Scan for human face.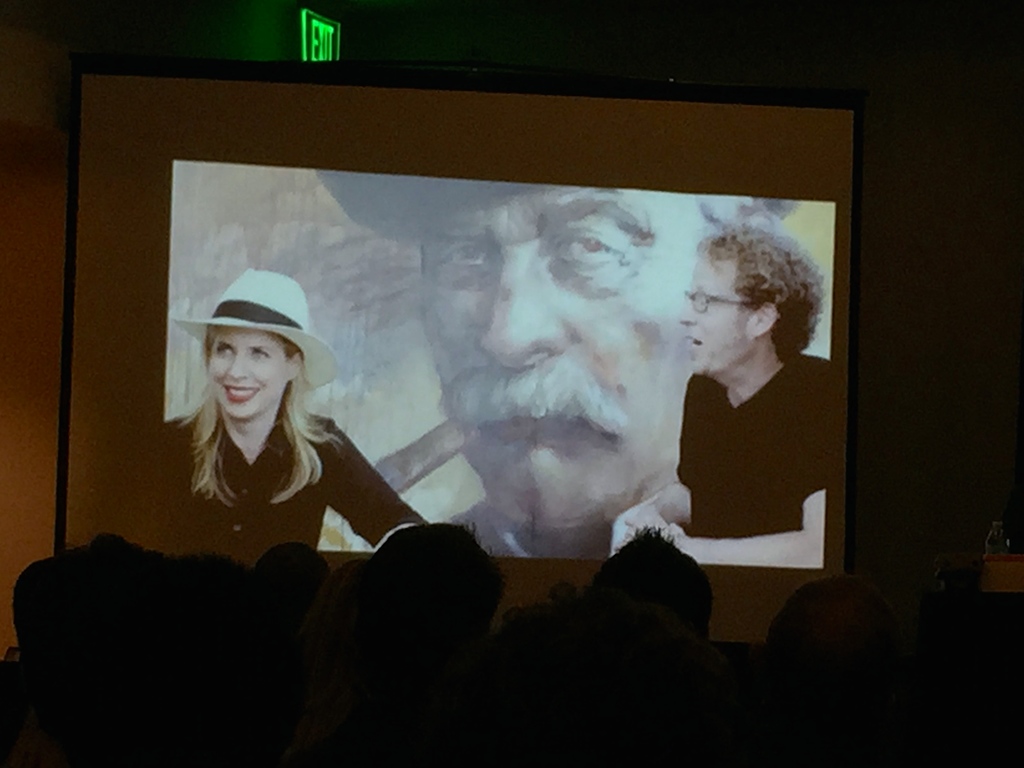
Scan result: box(679, 264, 755, 374).
